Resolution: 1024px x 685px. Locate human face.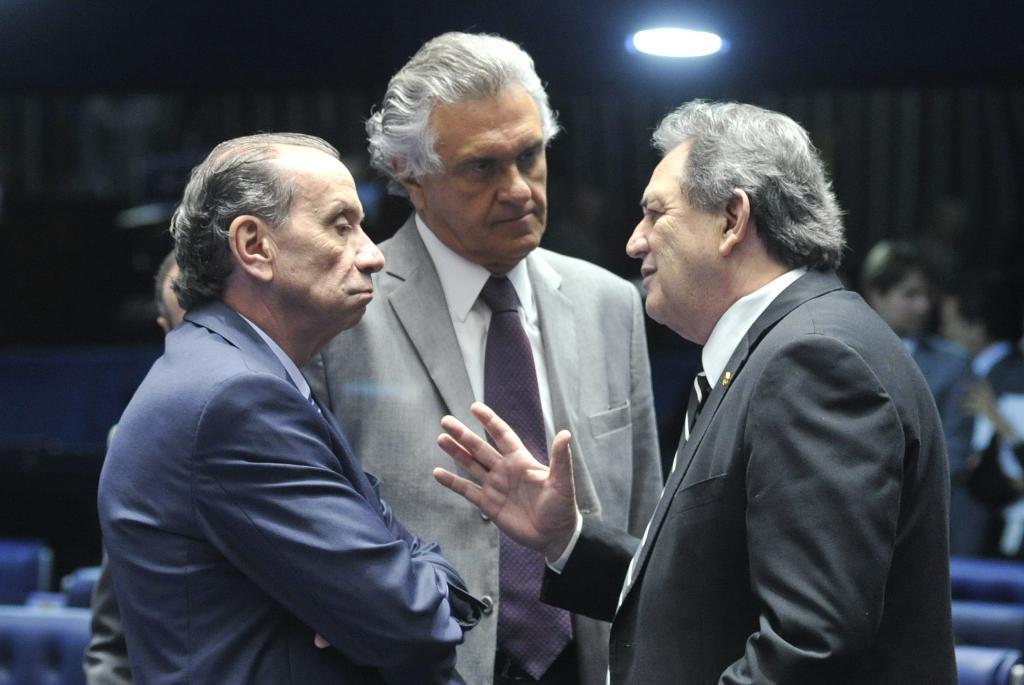
bbox=[893, 274, 934, 336].
